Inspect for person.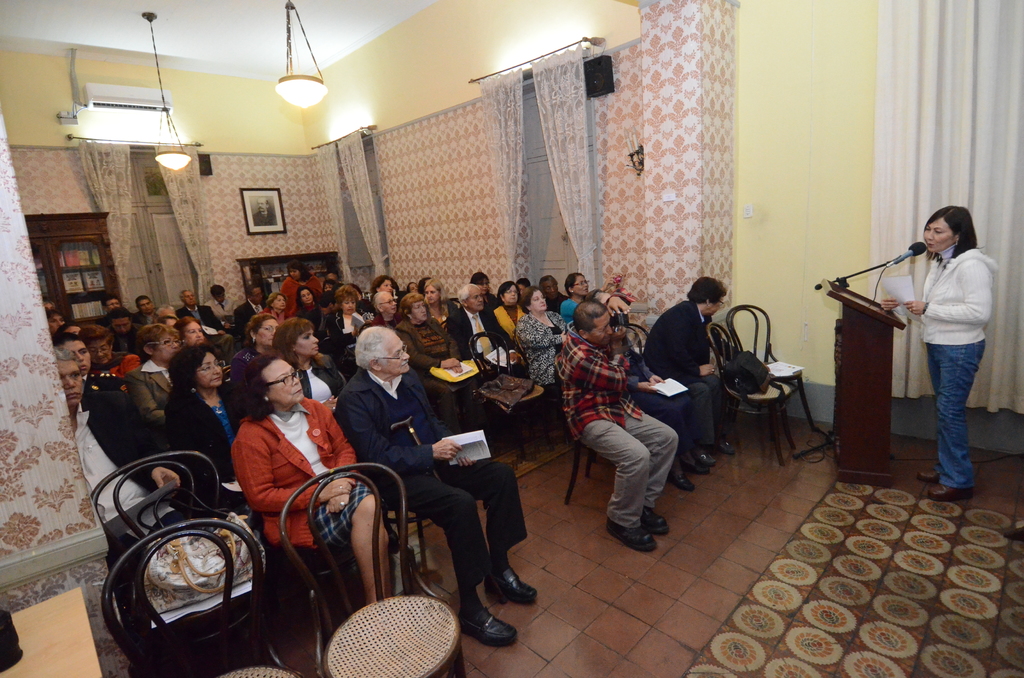
Inspection: 232,352,400,605.
